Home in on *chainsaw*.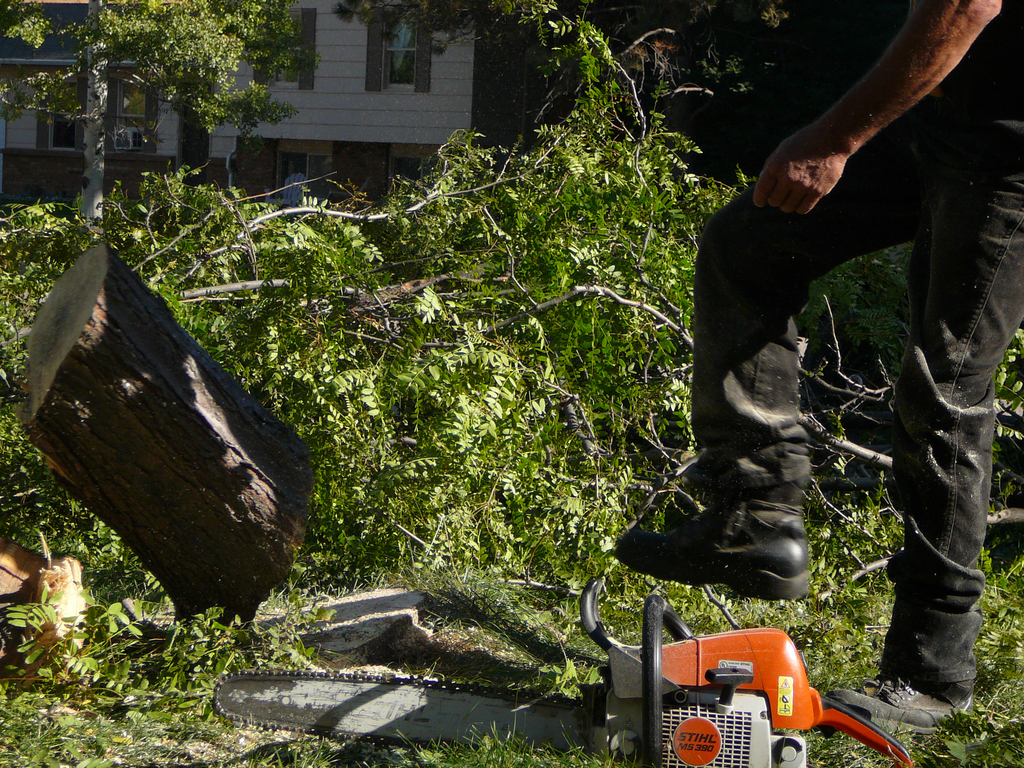
Homed in at <region>209, 575, 911, 767</region>.
